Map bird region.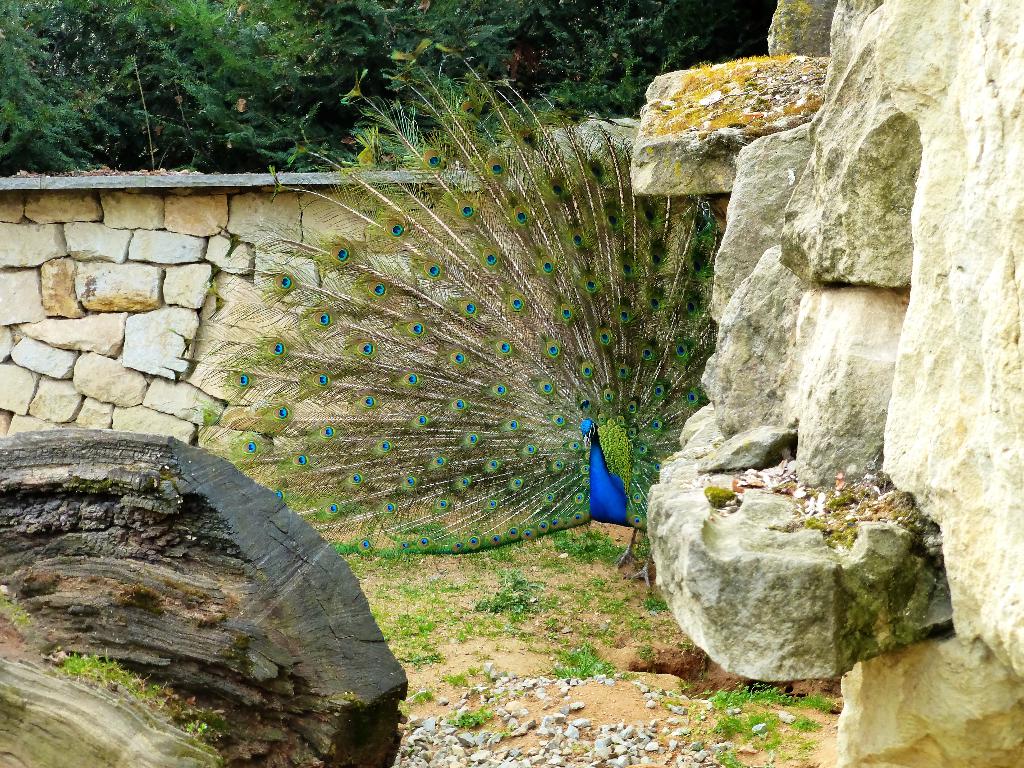
Mapped to bbox(164, 55, 761, 565).
